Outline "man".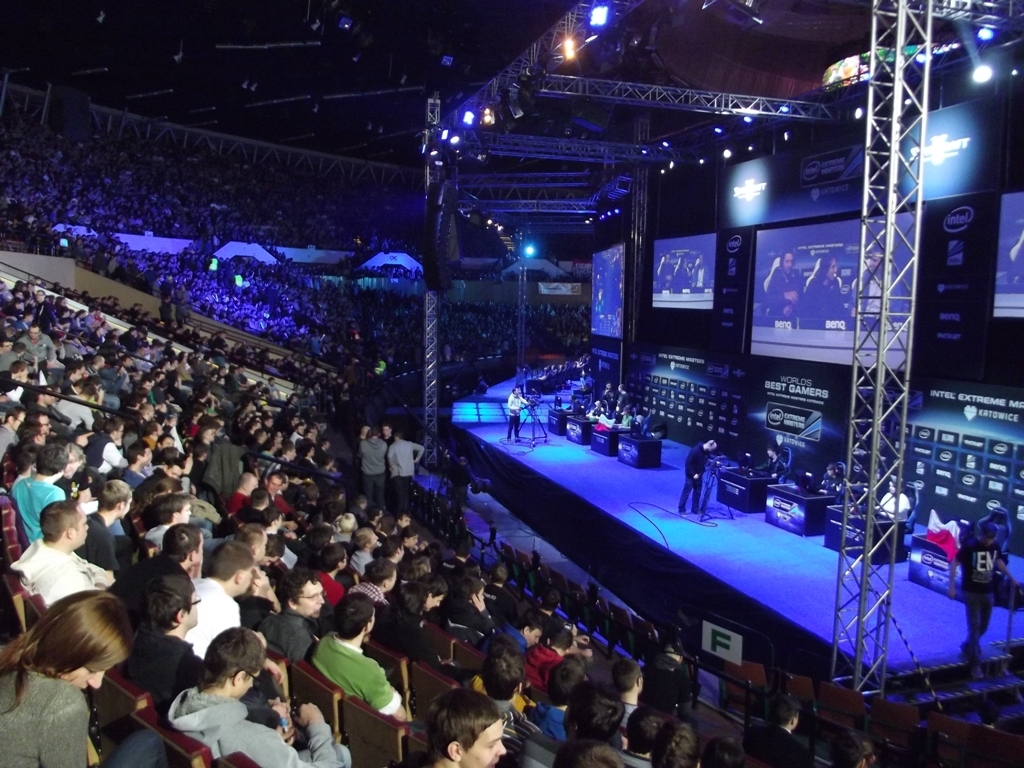
Outline: (left=427, top=689, right=512, bottom=767).
